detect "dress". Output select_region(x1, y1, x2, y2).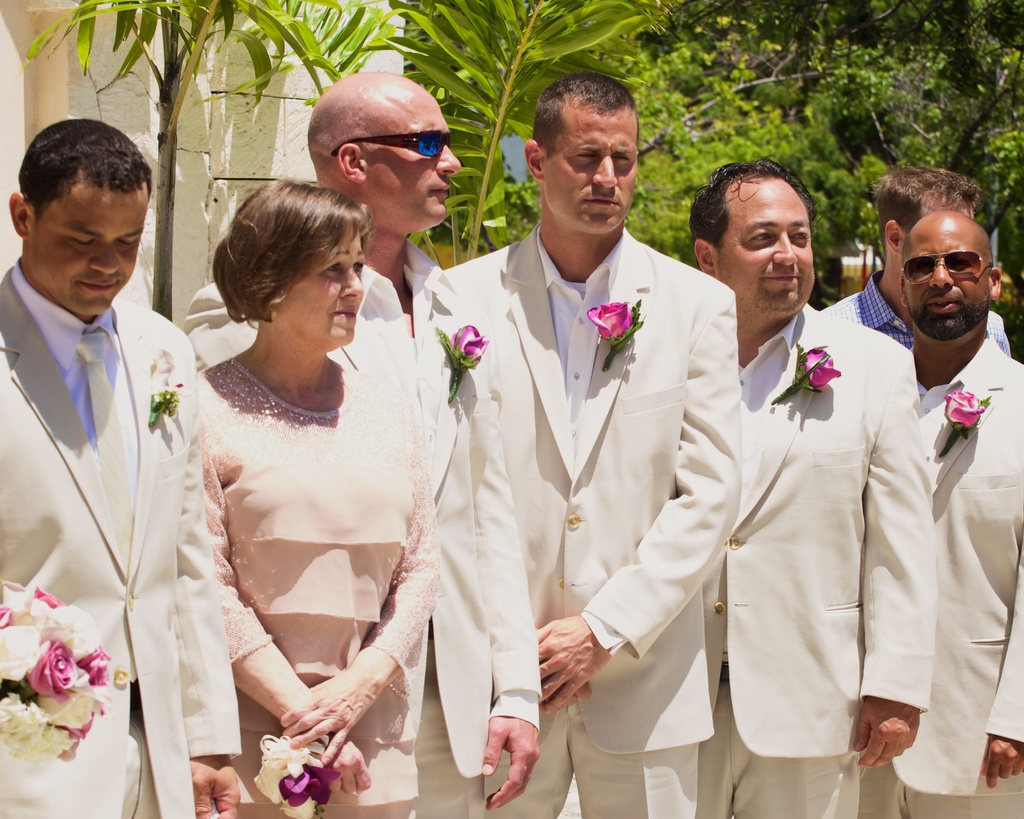
select_region(180, 272, 459, 772).
